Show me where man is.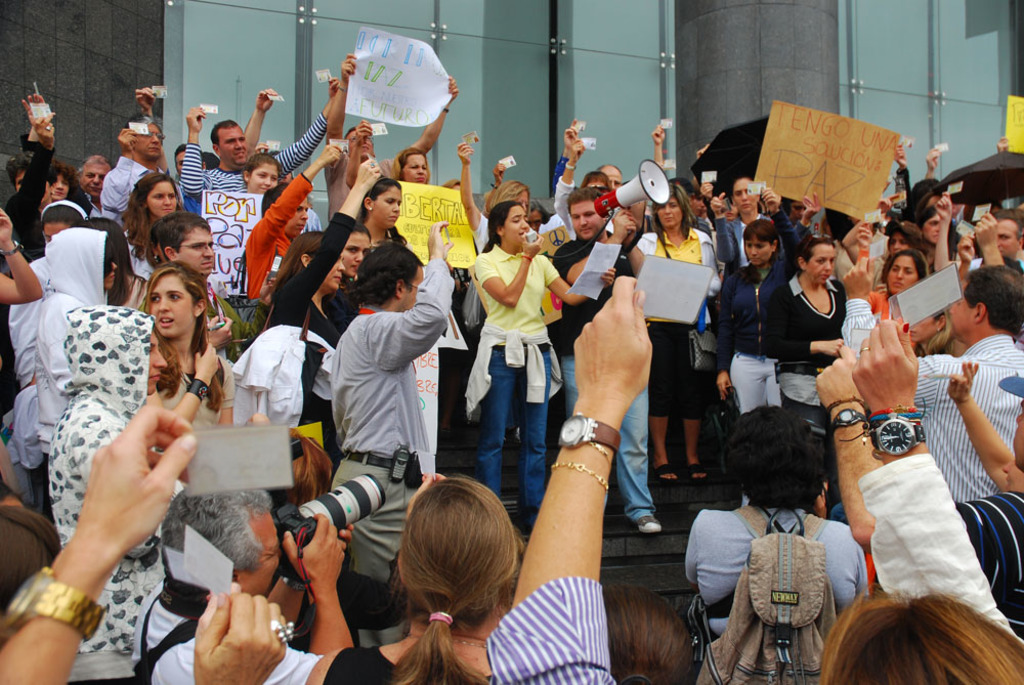
man is at {"left": 706, "top": 166, "right": 773, "bottom": 307}.
